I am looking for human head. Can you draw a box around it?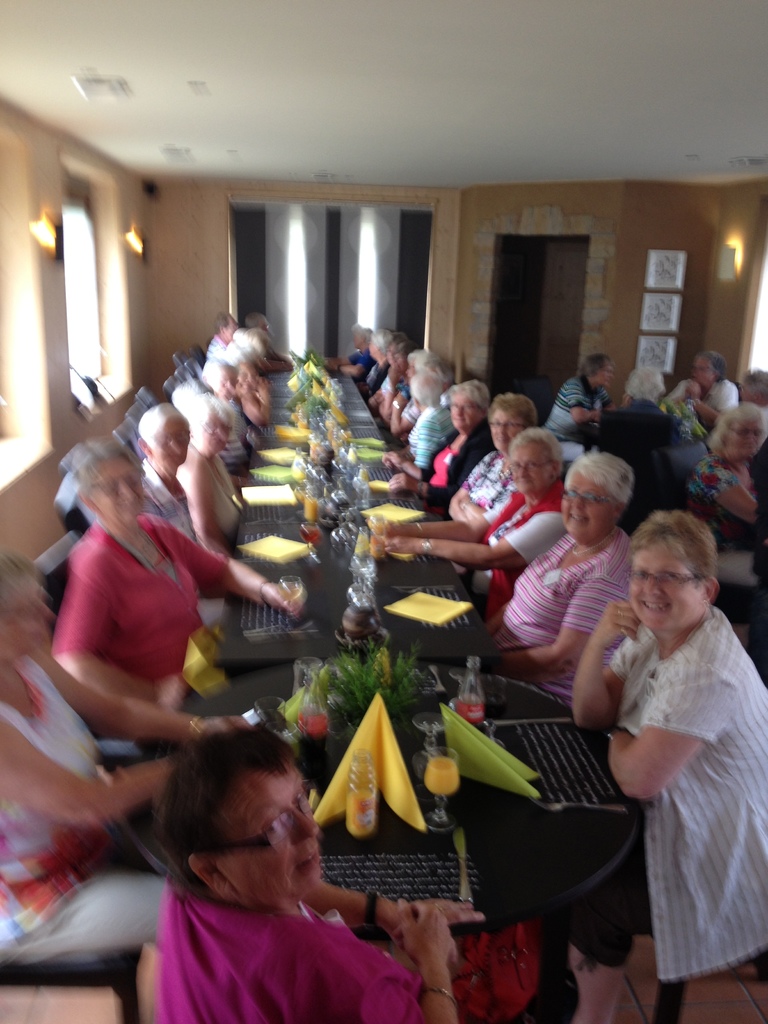
Sure, the bounding box is x1=246, y1=314, x2=269, y2=337.
